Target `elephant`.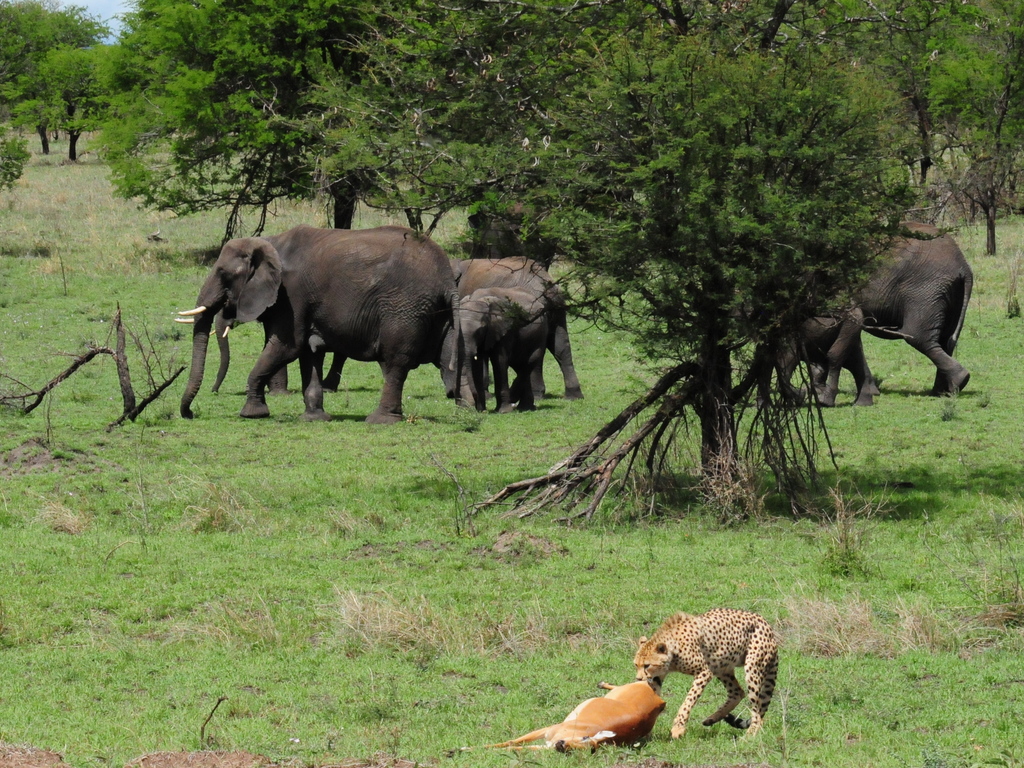
Target region: l=173, t=222, r=462, b=421.
